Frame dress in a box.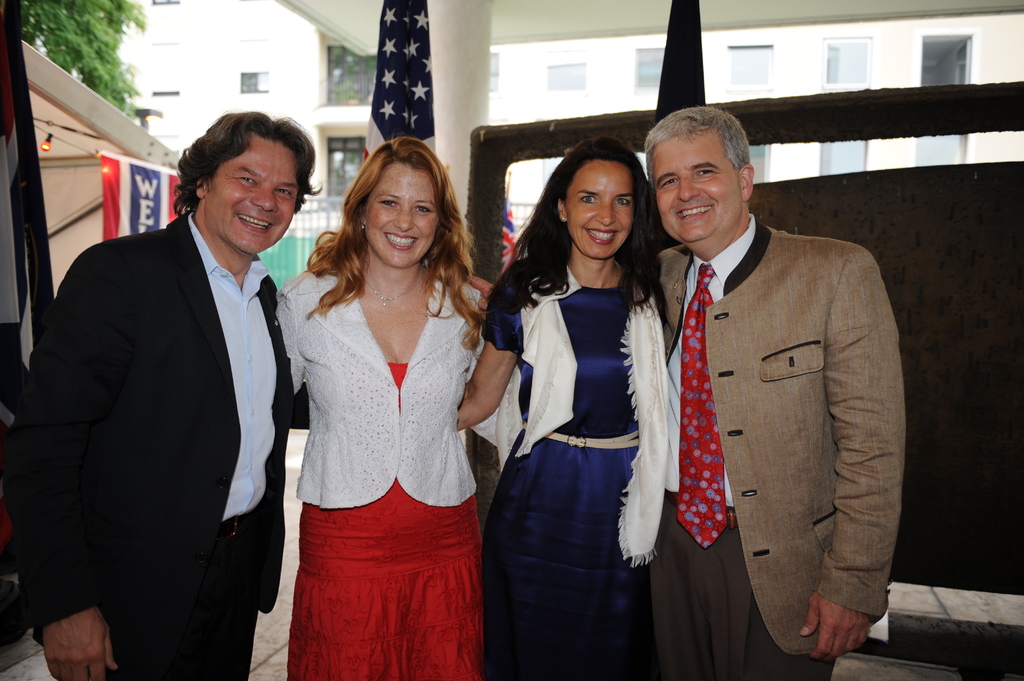
BBox(284, 360, 479, 680).
